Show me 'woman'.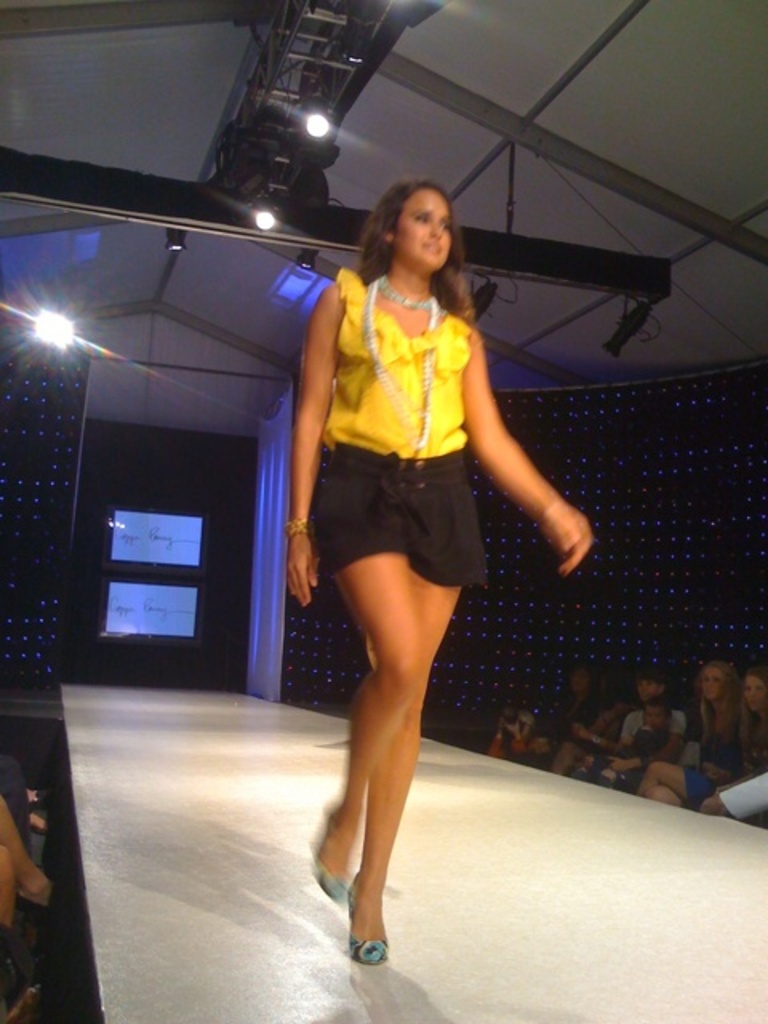
'woman' is here: (266, 168, 573, 922).
